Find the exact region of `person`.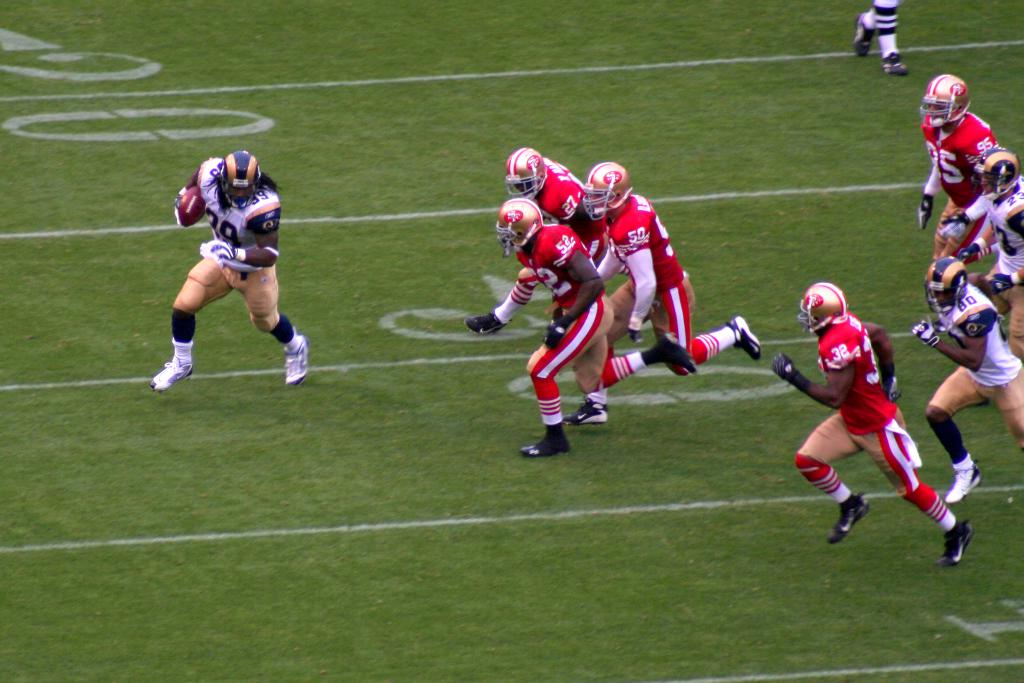
Exact region: <bbox>952, 145, 1023, 356</bbox>.
